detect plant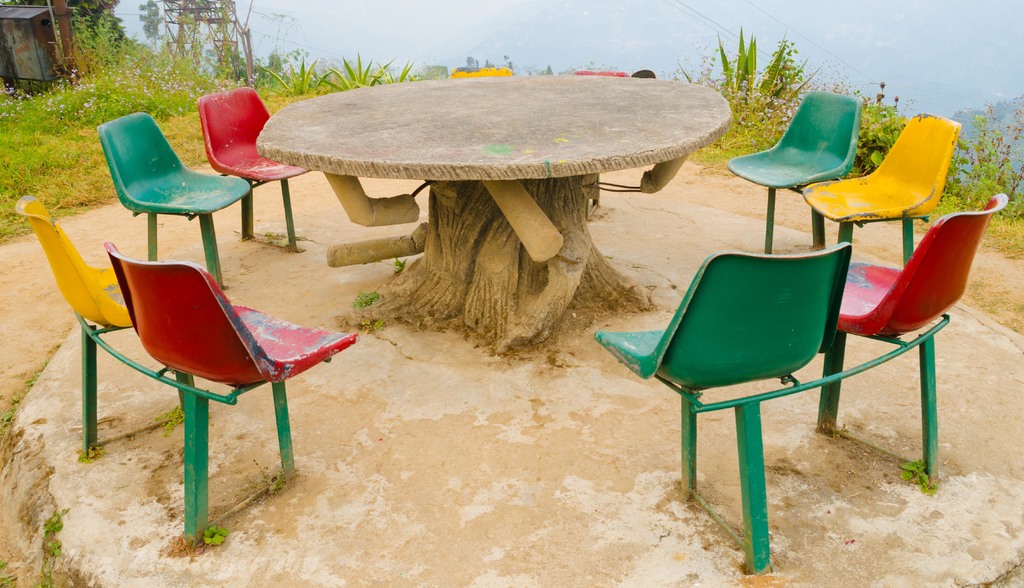
bbox=(257, 465, 293, 491)
